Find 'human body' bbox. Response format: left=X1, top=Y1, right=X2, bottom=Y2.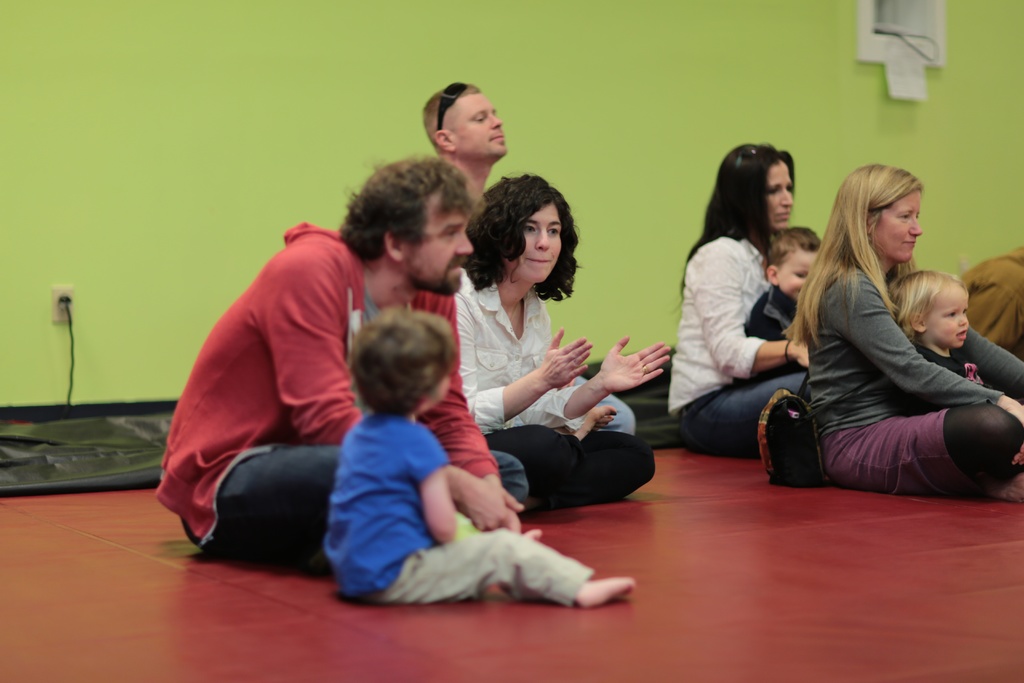
left=168, top=163, right=420, bottom=600.
